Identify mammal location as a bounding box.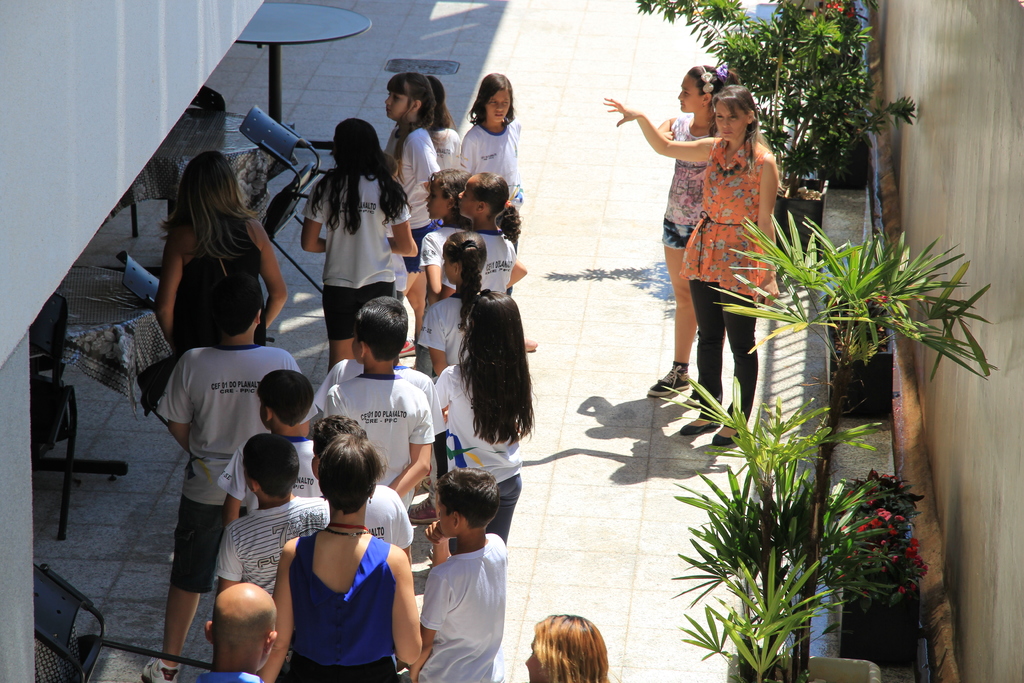
x1=413, y1=232, x2=488, y2=374.
